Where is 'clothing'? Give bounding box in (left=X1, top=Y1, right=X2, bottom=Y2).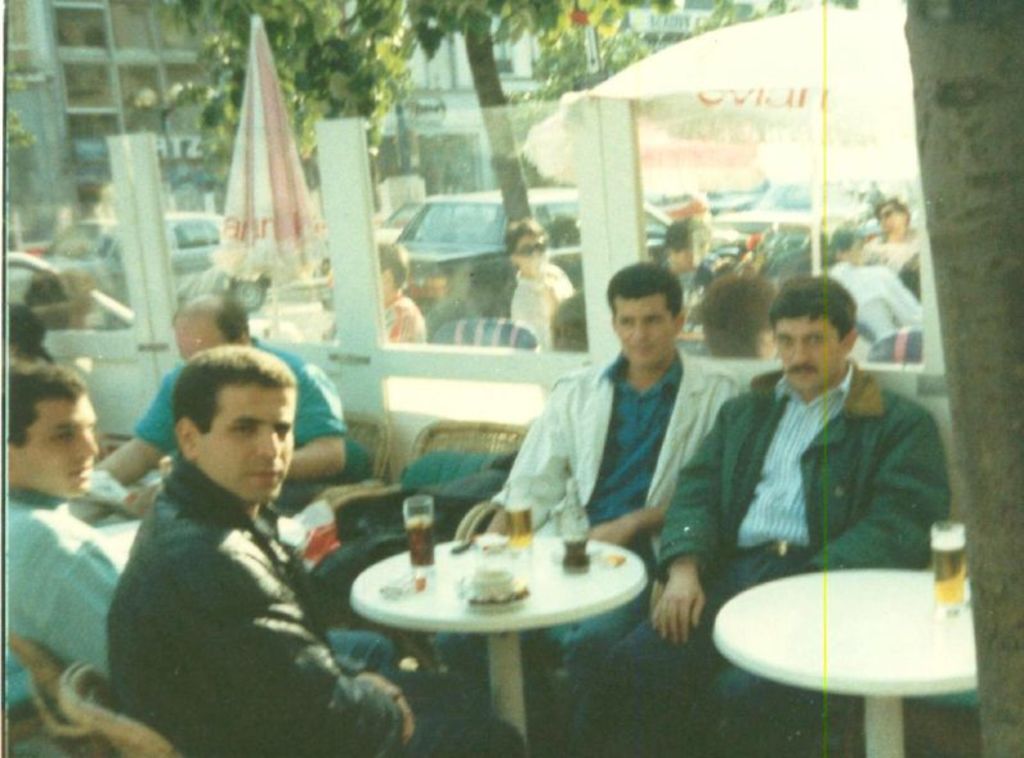
(left=106, top=452, right=526, bottom=757).
